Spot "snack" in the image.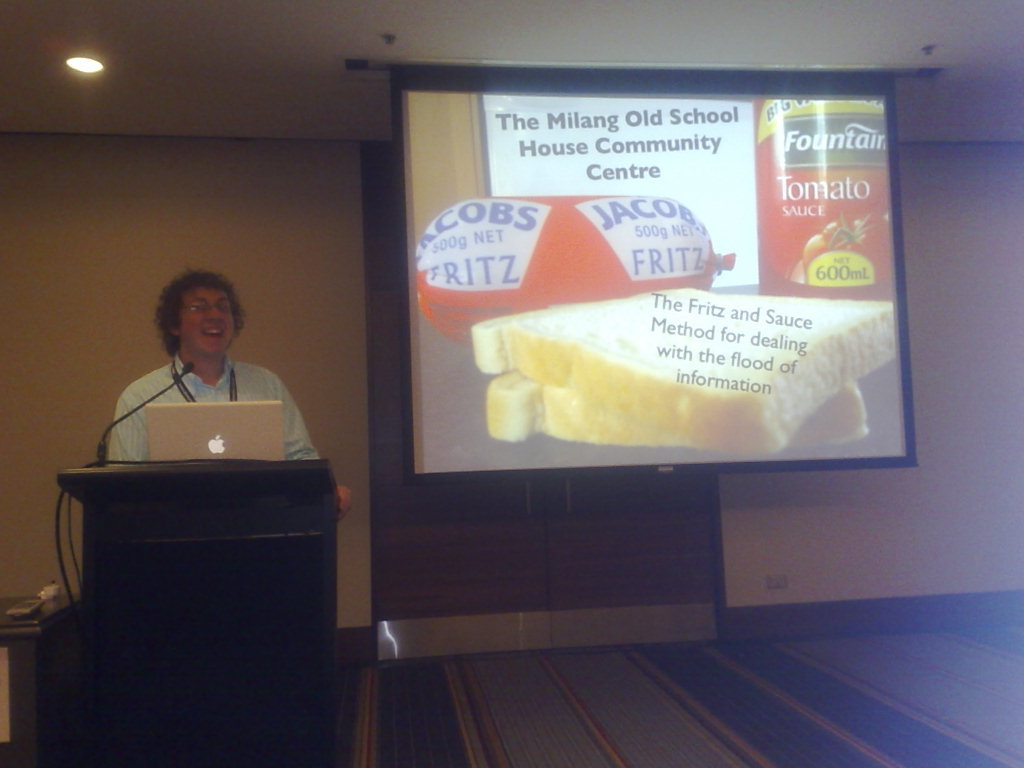
"snack" found at [404,60,934,538].
